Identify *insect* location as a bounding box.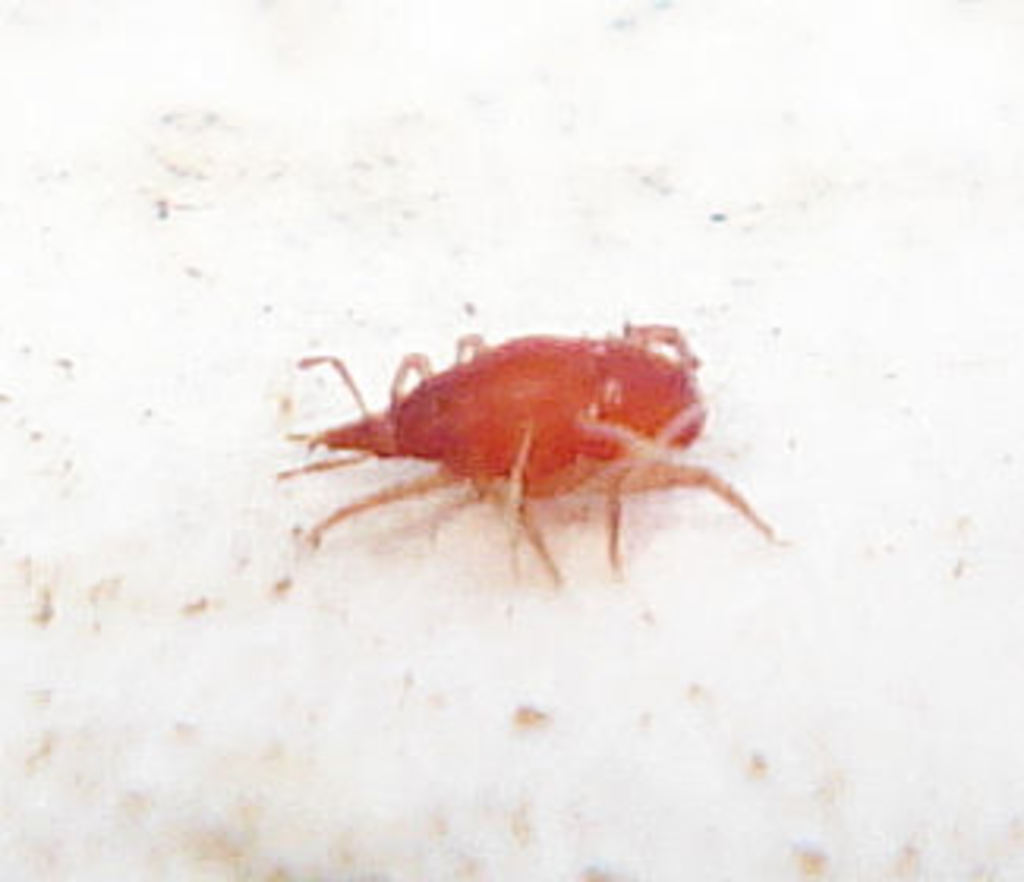
<box>271,309,778,583</box>.
